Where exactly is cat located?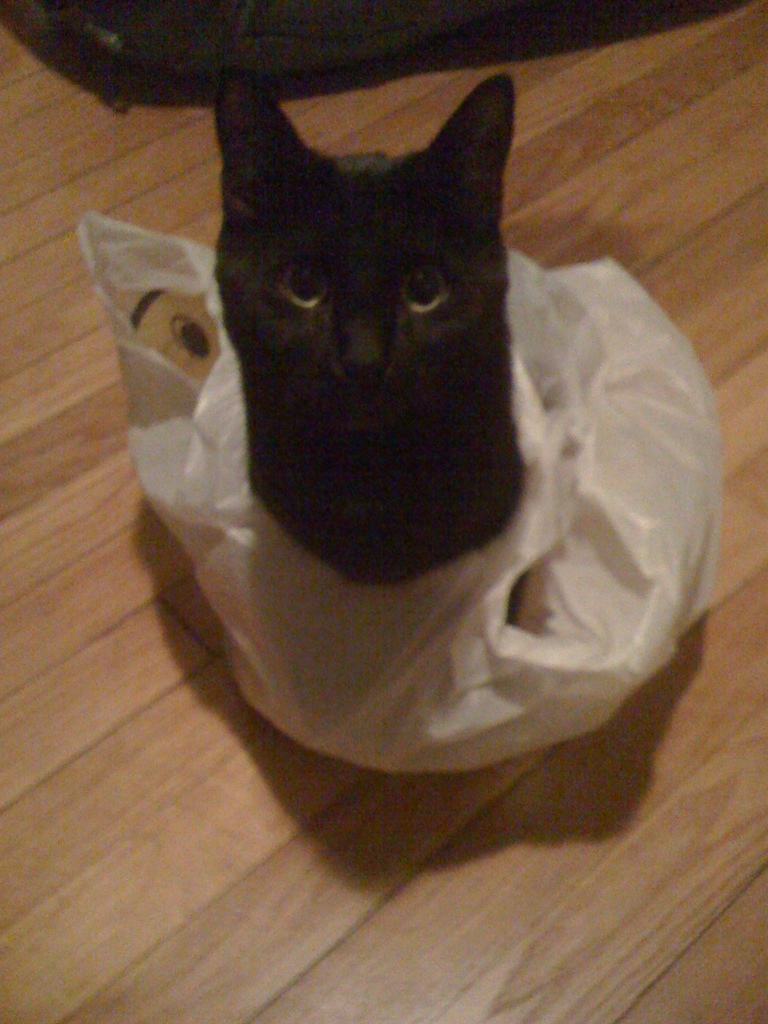
Its bounding box is <bbox>212, 64, 514, 572</bbox>.
